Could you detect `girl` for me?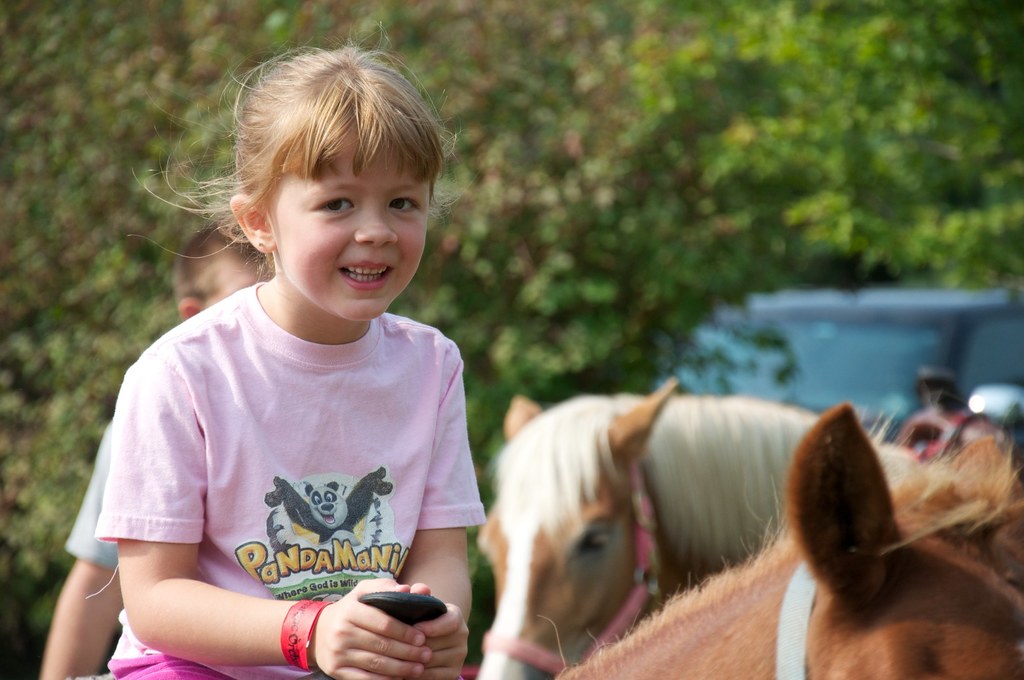
Detection result: x1=66, y1=24, x2=509, y2=679.
